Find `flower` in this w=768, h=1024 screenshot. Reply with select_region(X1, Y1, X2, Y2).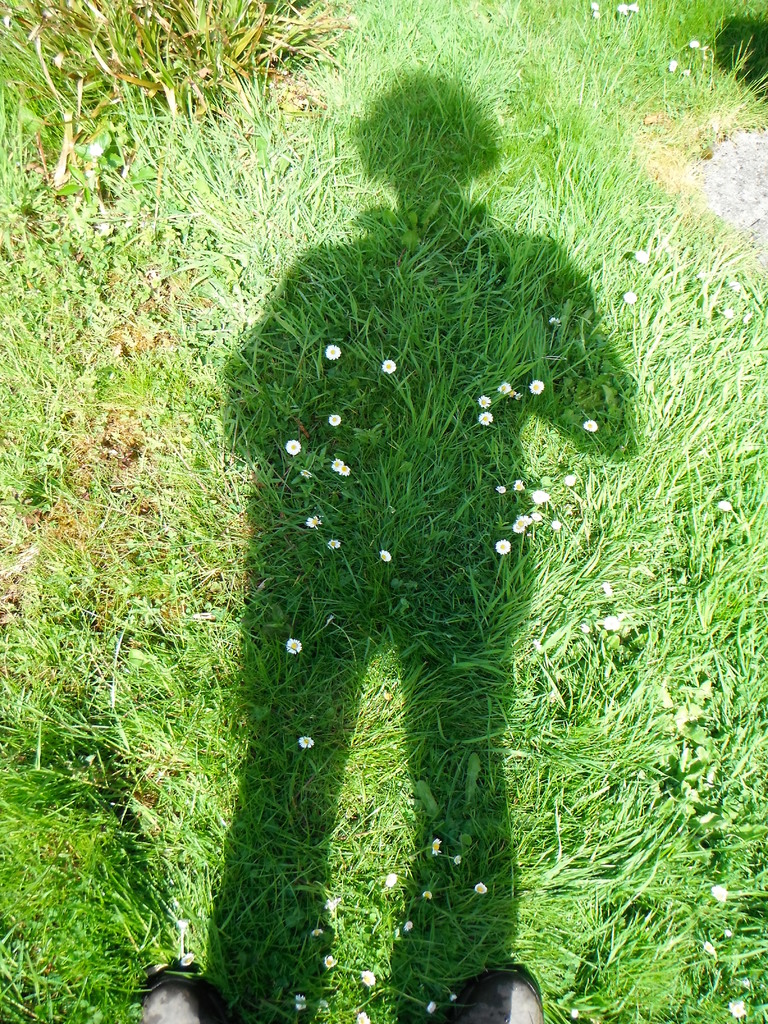
select_region(721, 304, 735, 320).
